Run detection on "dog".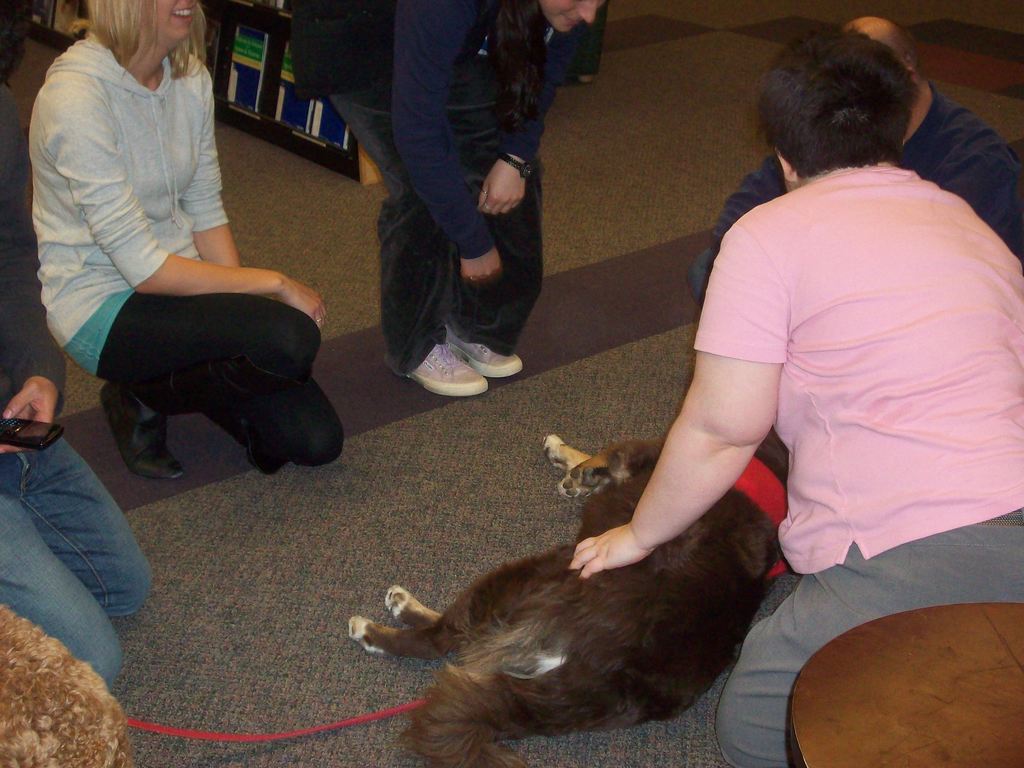
Result: pyautogui.locateOnScreen(348, 431, 790, 767).
